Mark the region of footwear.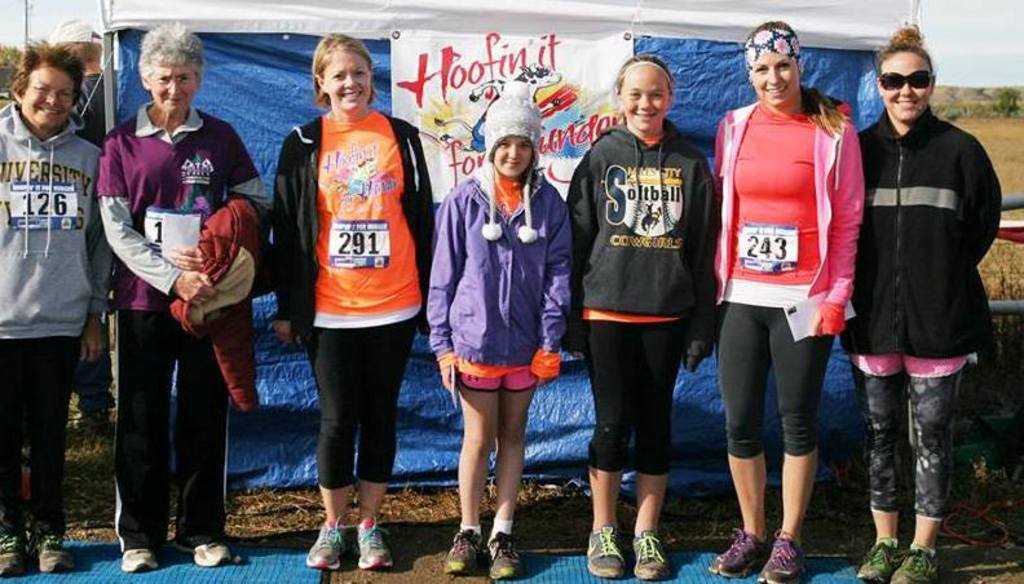
Region: [586, 523, 628, 570].
